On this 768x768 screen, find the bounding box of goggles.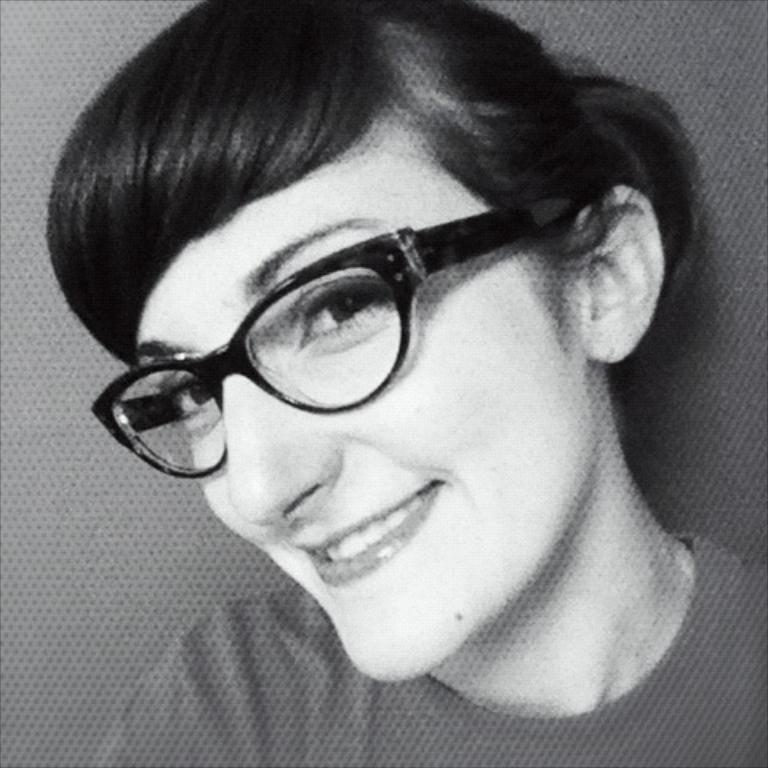
Bounding box: [118,122,650,464].
